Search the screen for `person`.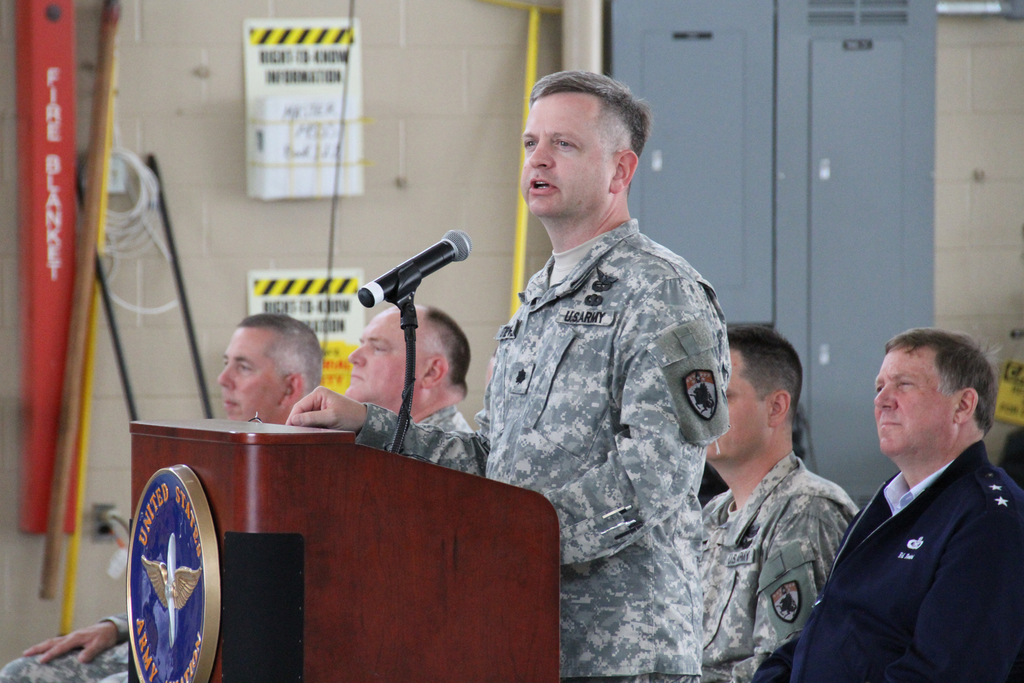
Found at l=0, t=312, r=320, b=682.
